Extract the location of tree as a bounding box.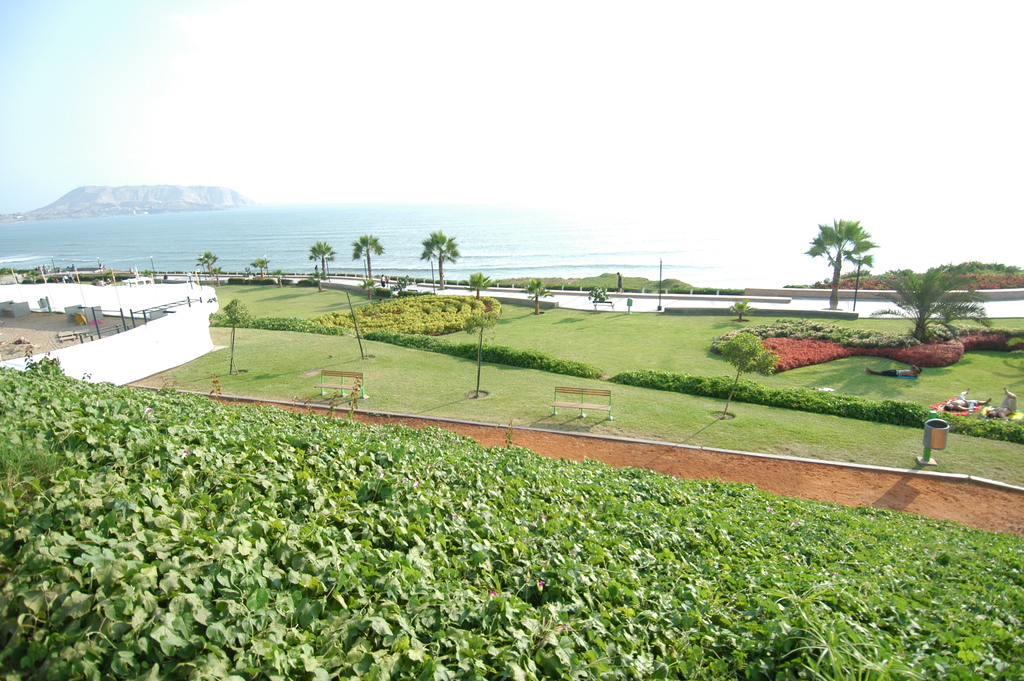
(left=250, top=253, right=273, bottom=282).
